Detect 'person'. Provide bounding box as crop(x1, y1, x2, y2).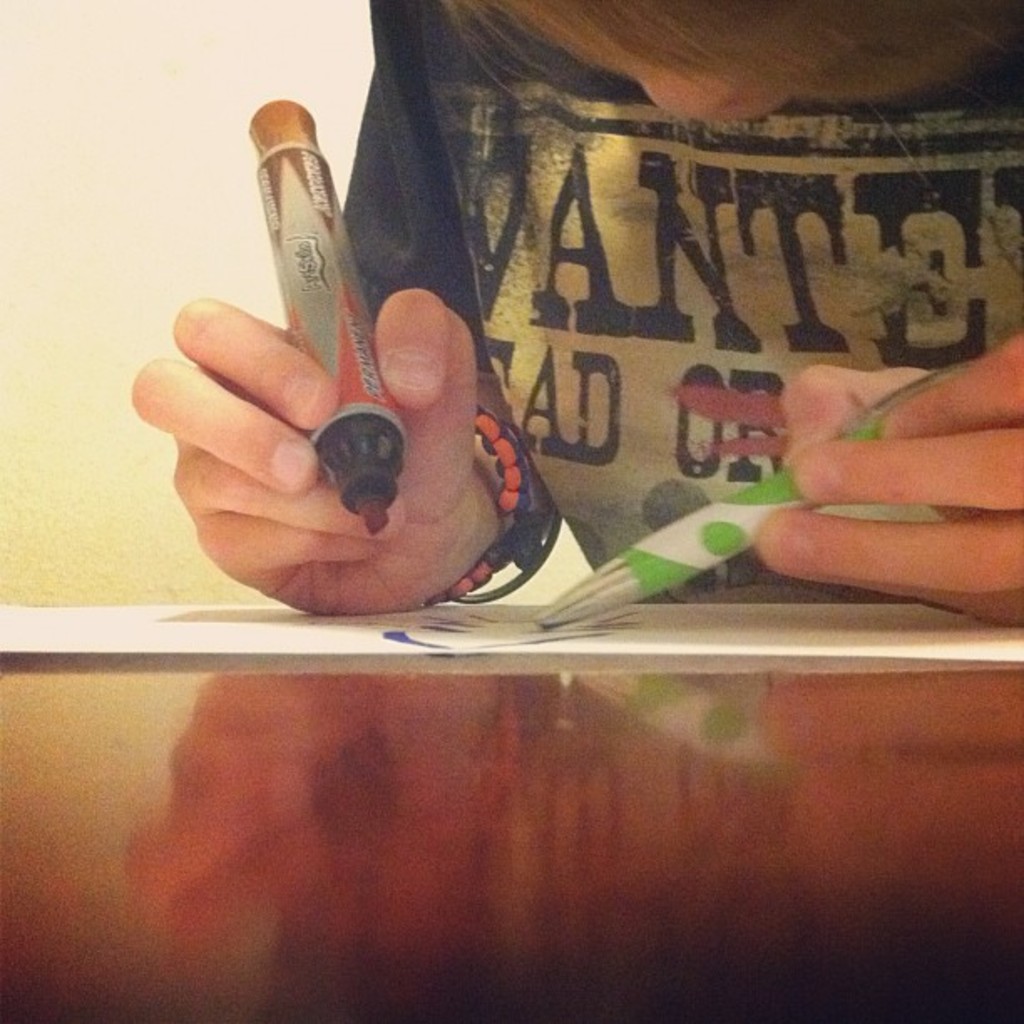
crop(132, 0, 1022, 643).
